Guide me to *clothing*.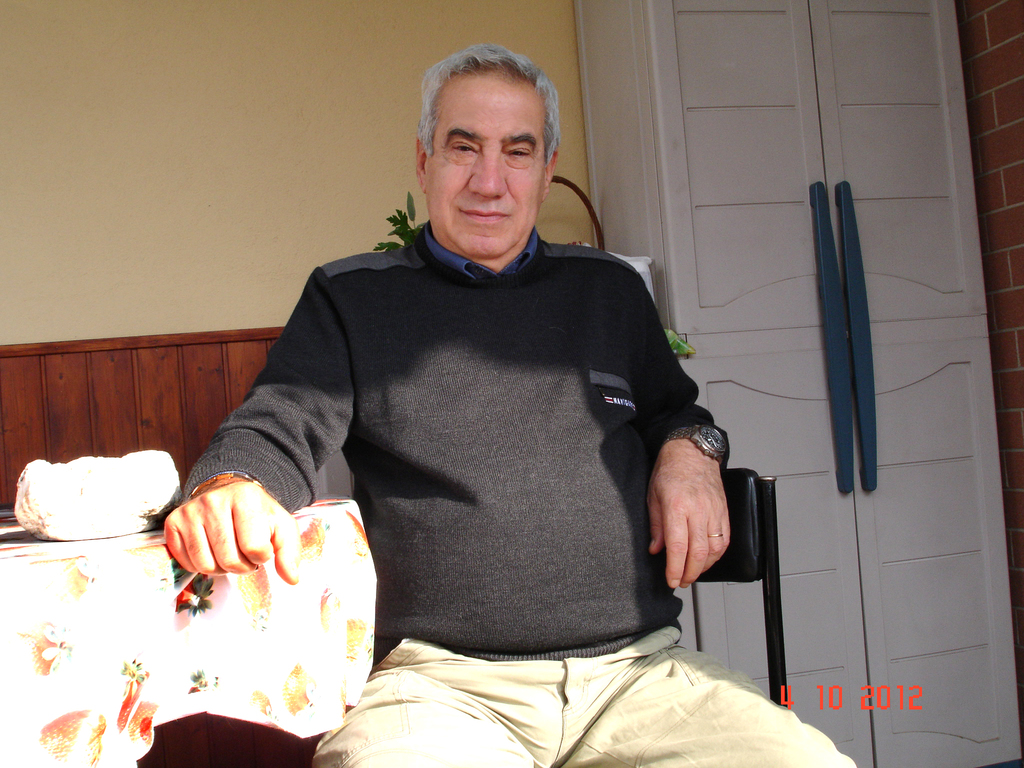
Guidance: detection(184, 217, 861, 767).
